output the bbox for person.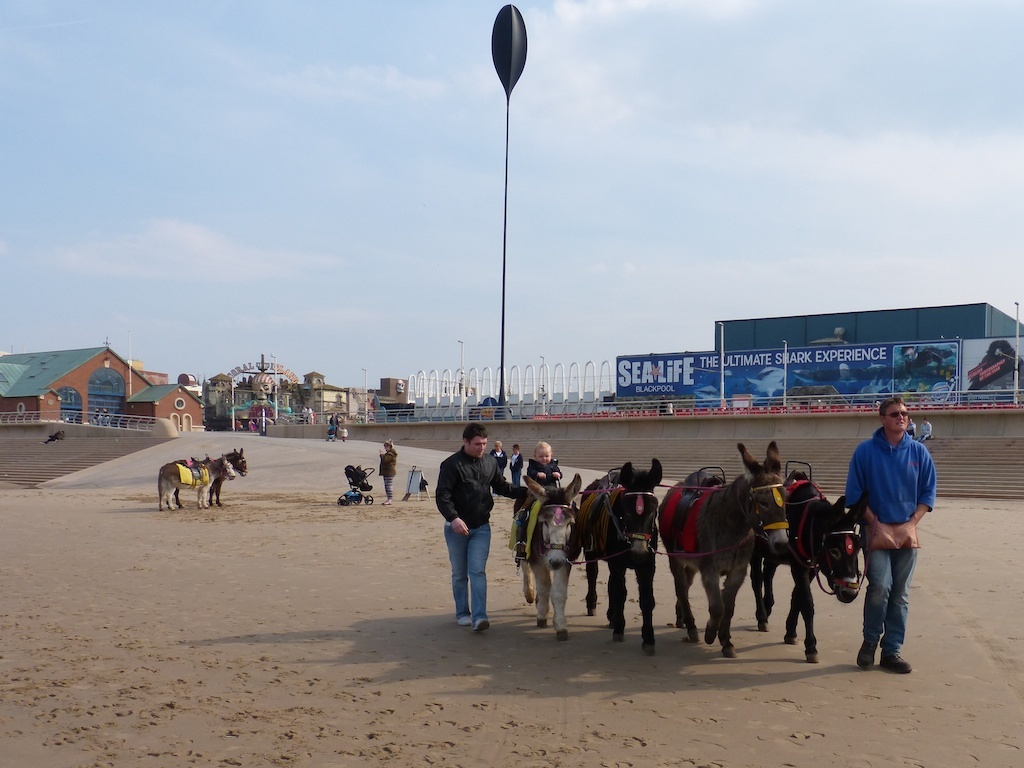
x1=905 y1=417 x2=915 y2=433.
